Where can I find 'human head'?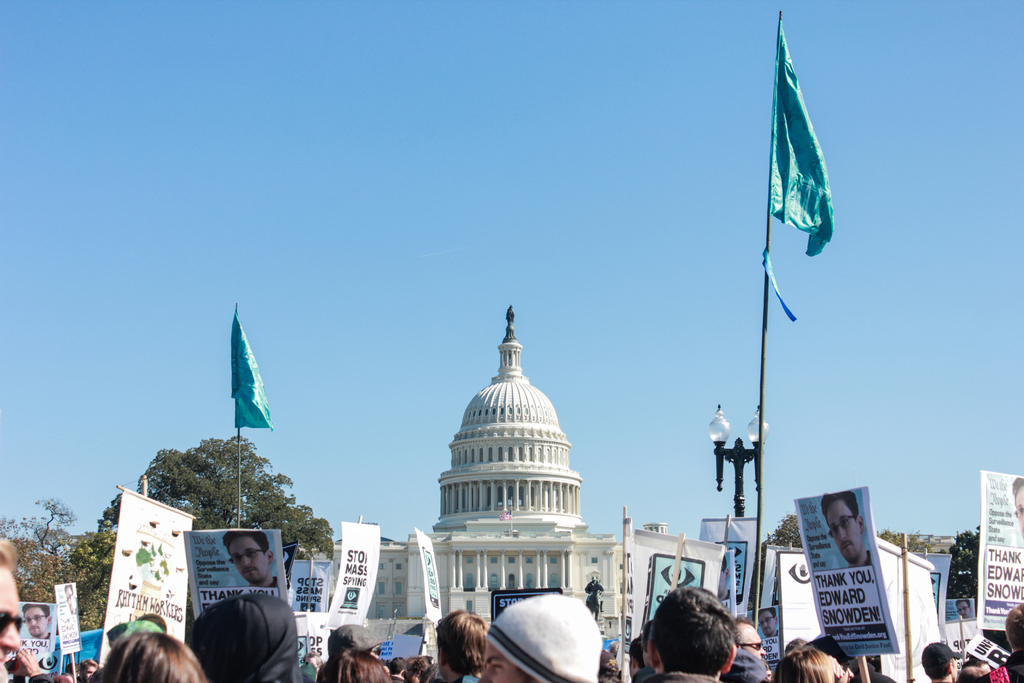
You can find it at x1=315 y1=646 x2=392 y2=682.
